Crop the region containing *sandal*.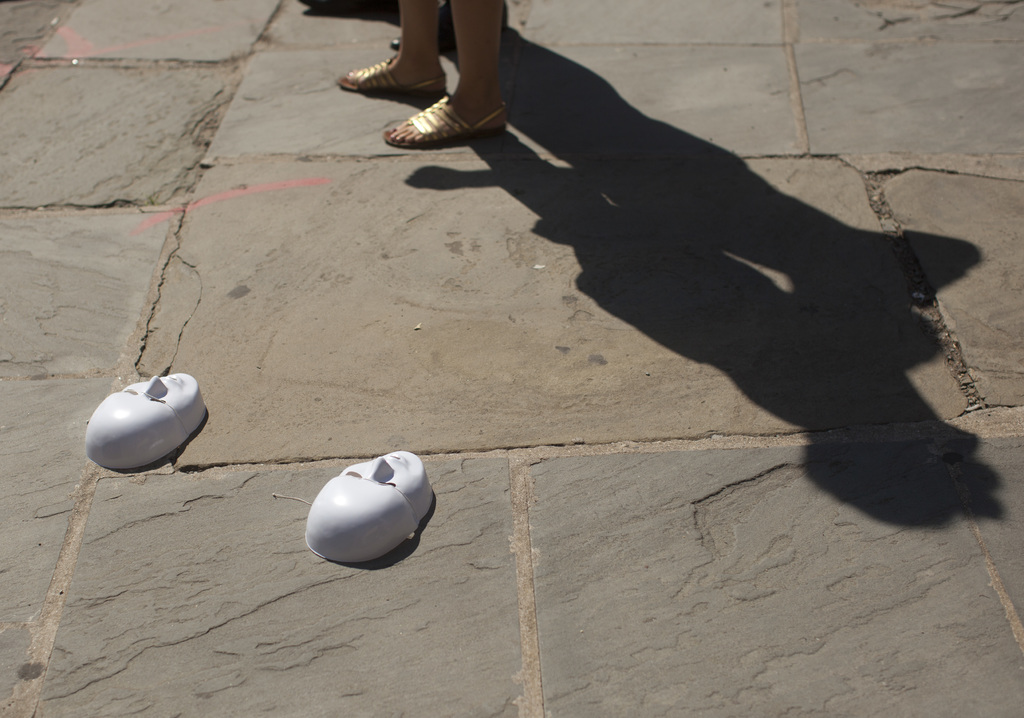
Crop region: x1=388, y1=98, x2=502, y2=140.
